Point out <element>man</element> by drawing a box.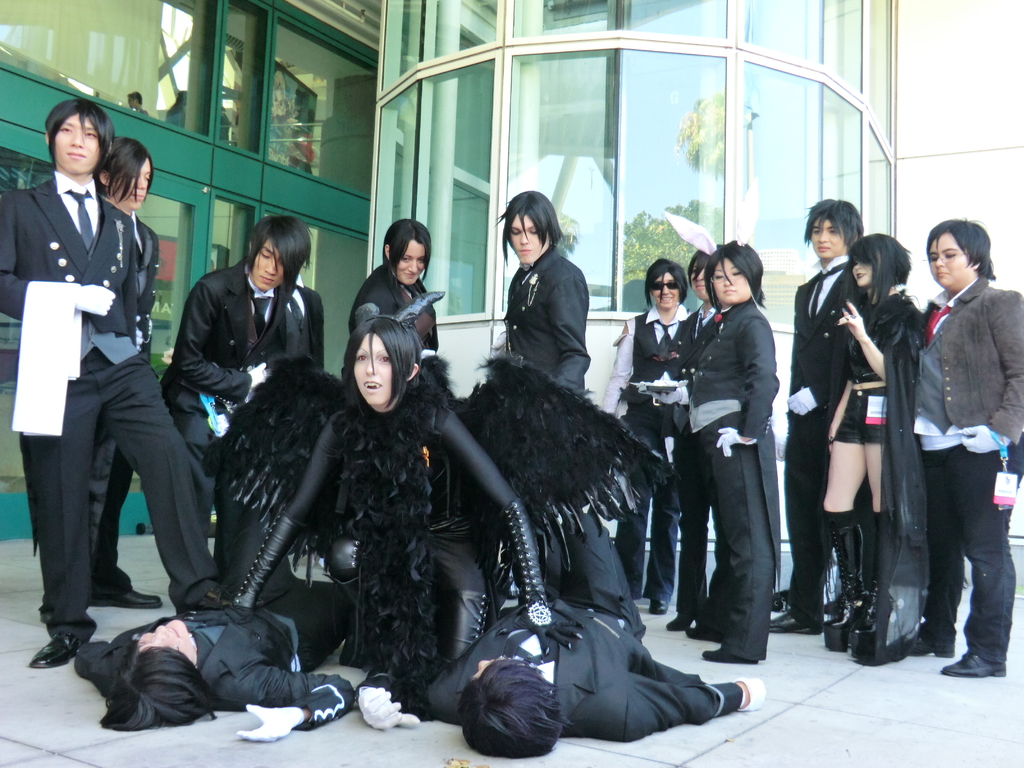
region(497, 188, 591, 396).
